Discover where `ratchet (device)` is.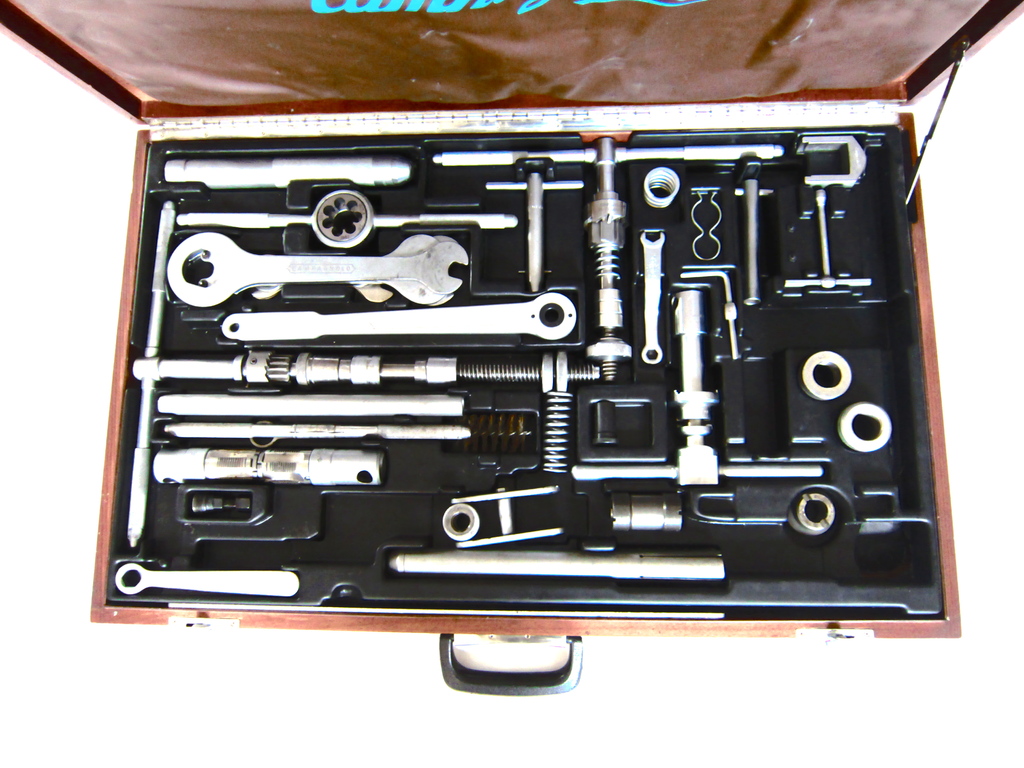
Discovered at select_region(122, 193, 606, 550).
